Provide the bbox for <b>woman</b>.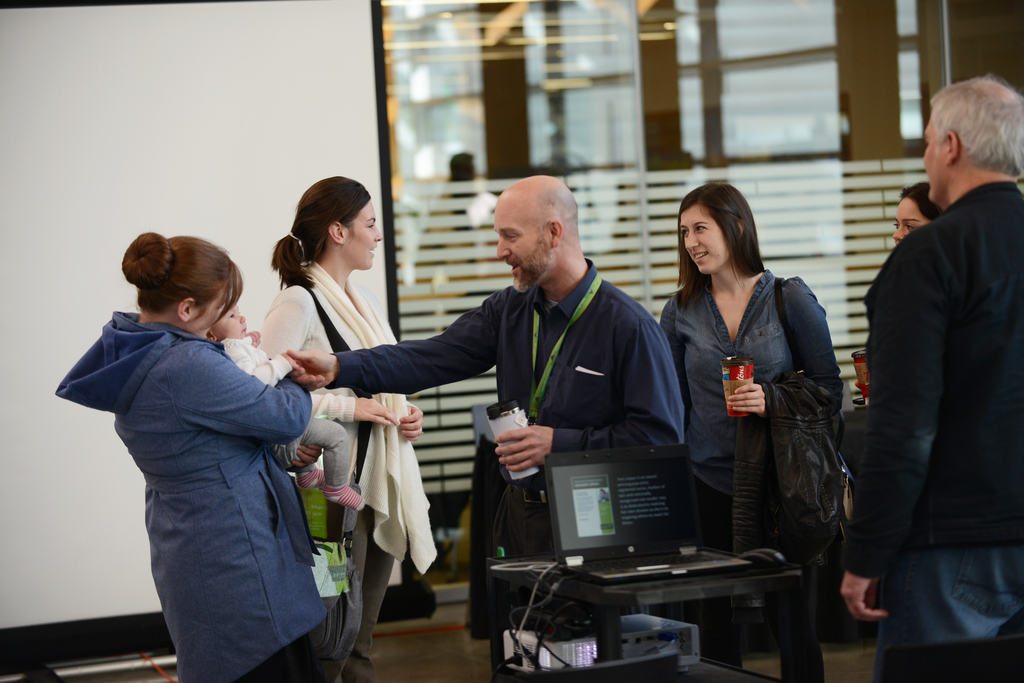
[660,184,846,626].
